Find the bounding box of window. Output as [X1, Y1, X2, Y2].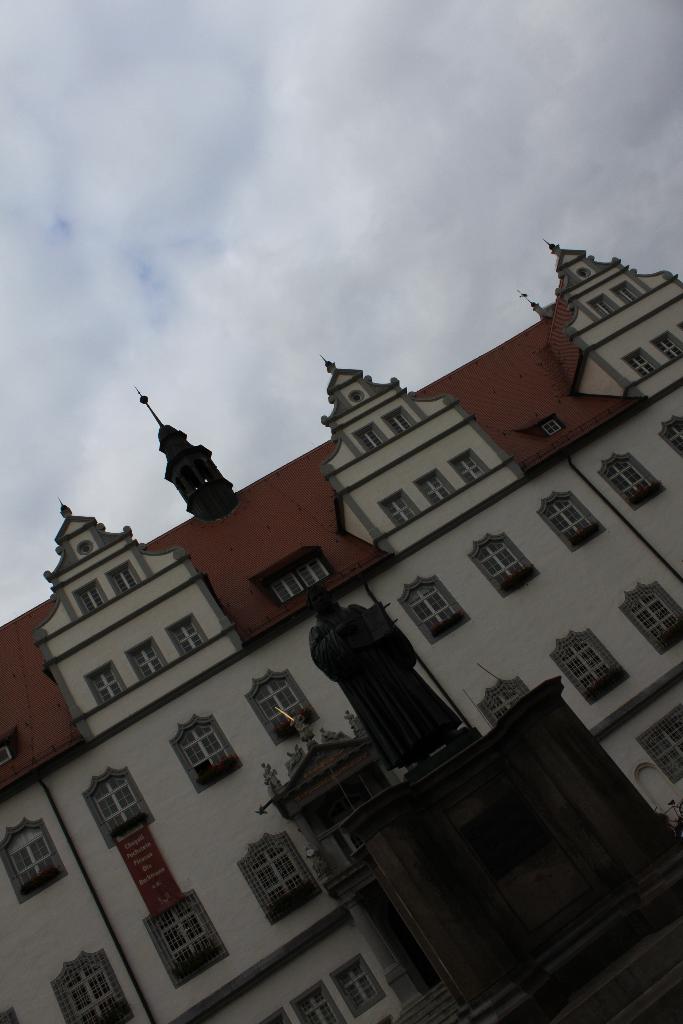
[658, 414, 682, 458].
